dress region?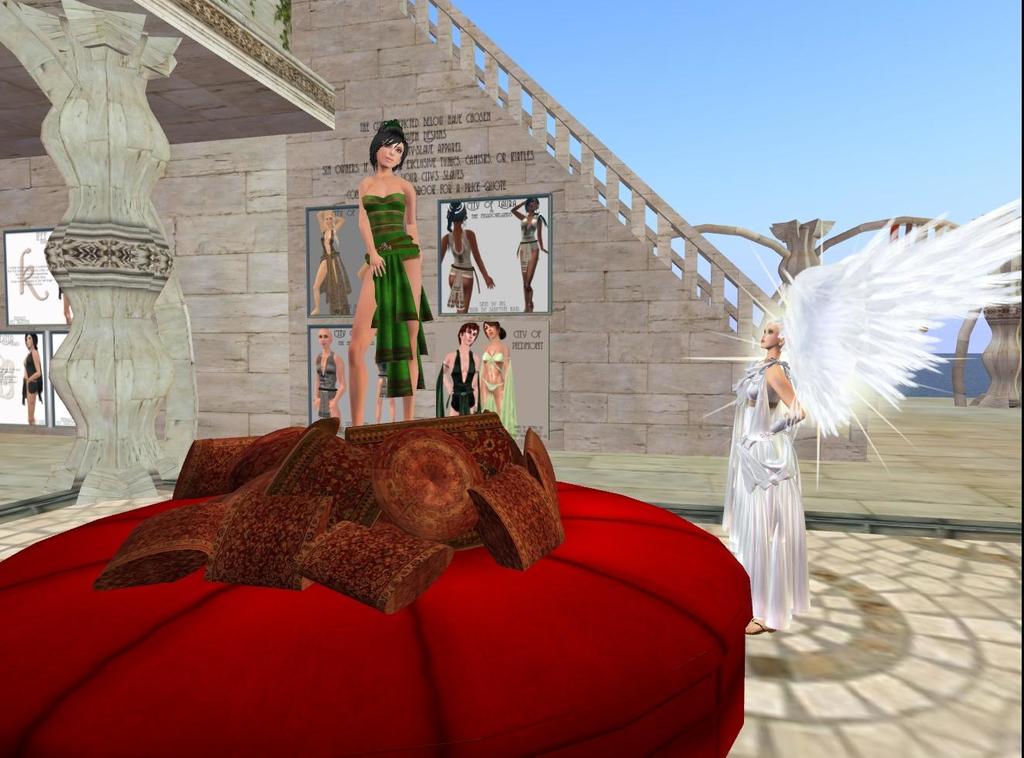
(450, 353, 475, 413)
